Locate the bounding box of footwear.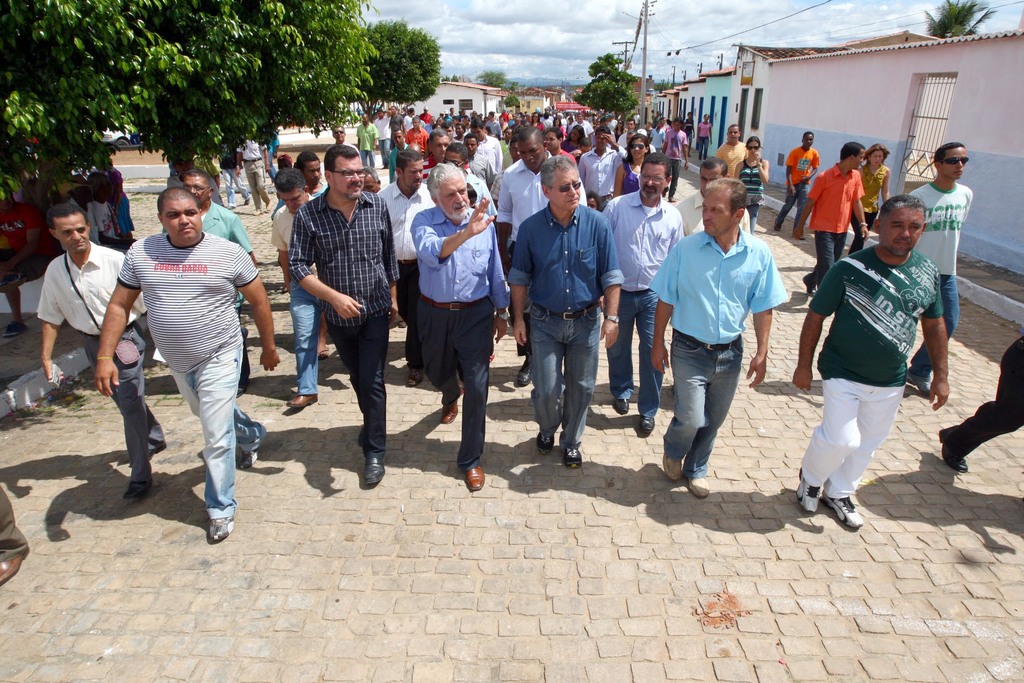
Bounding box: bbox(0, 556, 26, 586).
